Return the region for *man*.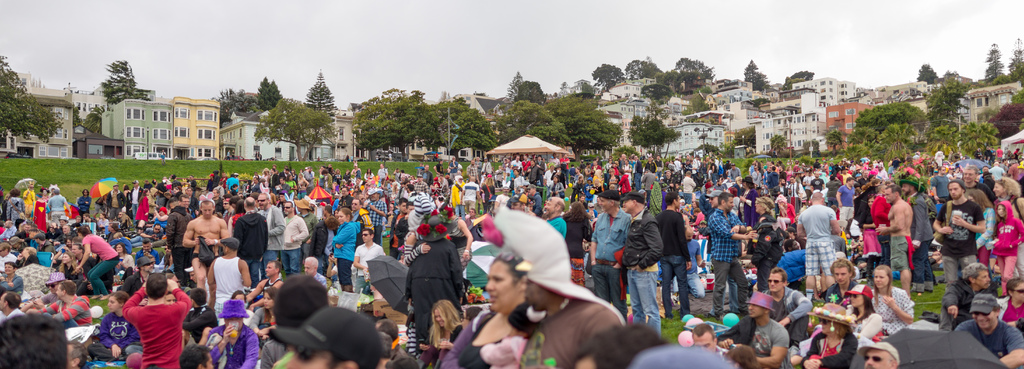
[422,165,431,184].
